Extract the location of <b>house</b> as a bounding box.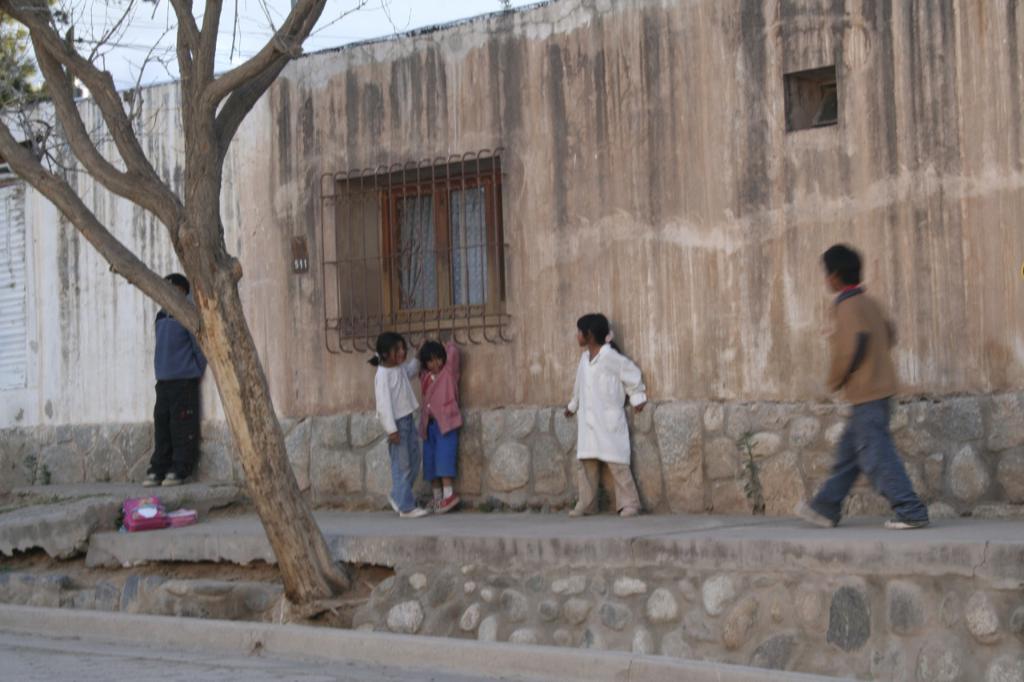
select_region(40, 12, 938, 564).
